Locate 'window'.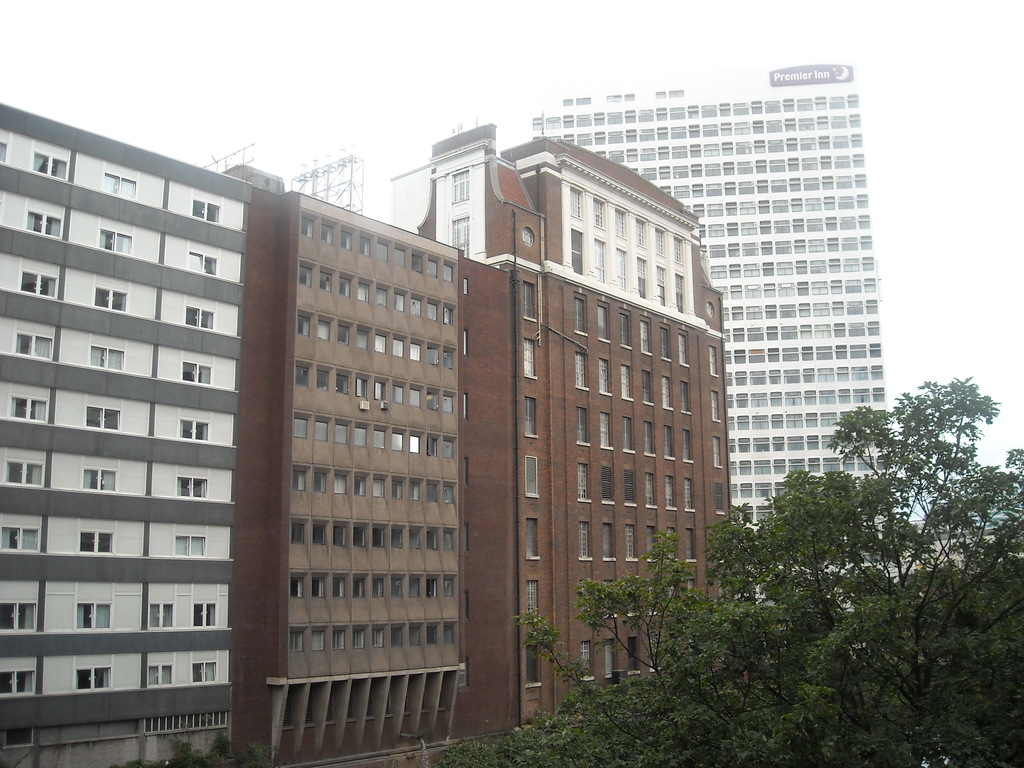
Bounding box: 834,302,845,316.
